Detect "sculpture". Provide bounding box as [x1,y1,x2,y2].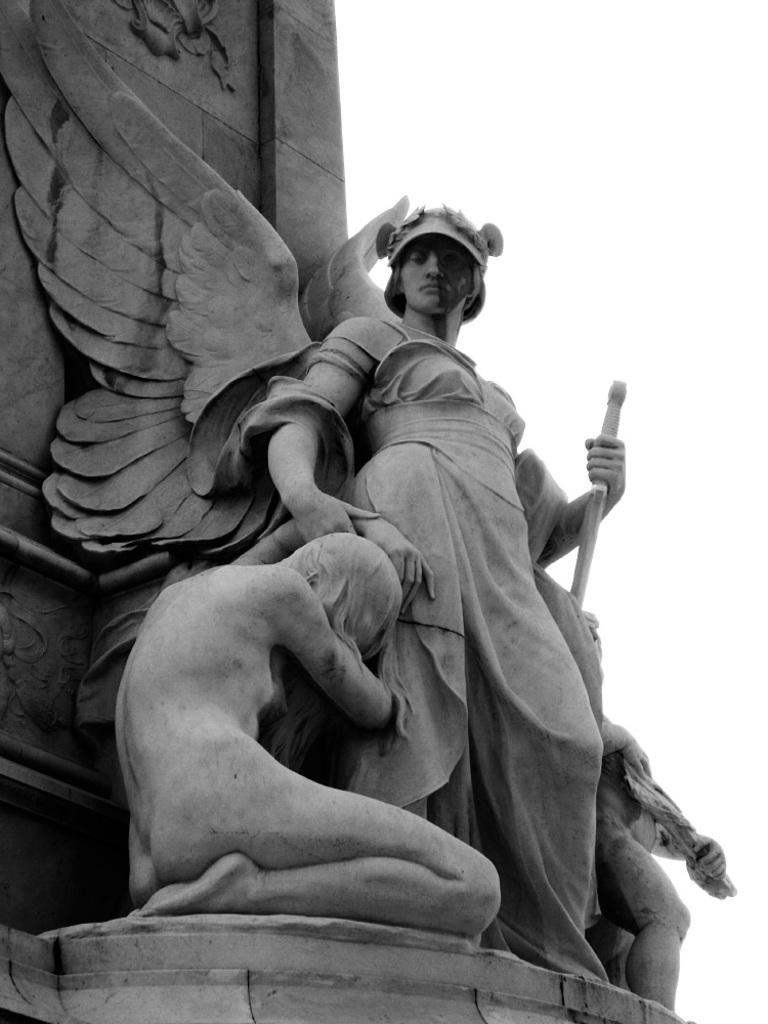
[122,509,504,921].
